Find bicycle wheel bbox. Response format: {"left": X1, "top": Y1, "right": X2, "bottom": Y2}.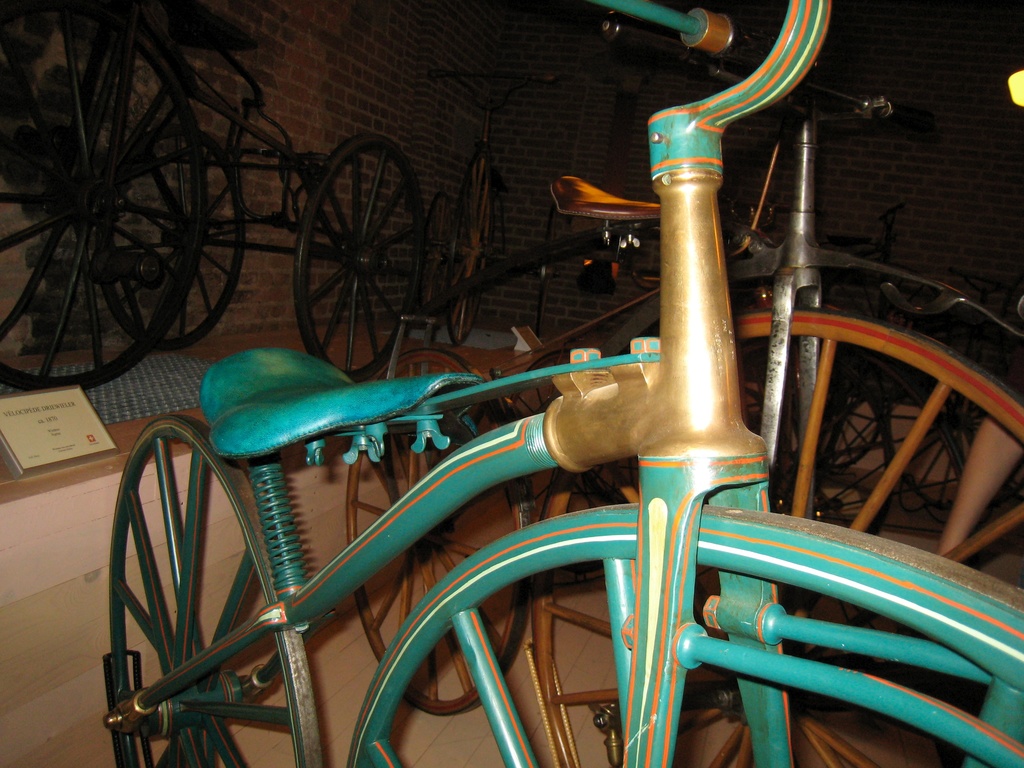
{"left": 285, "top": 138, "right": 426, "bottom": 361}.
